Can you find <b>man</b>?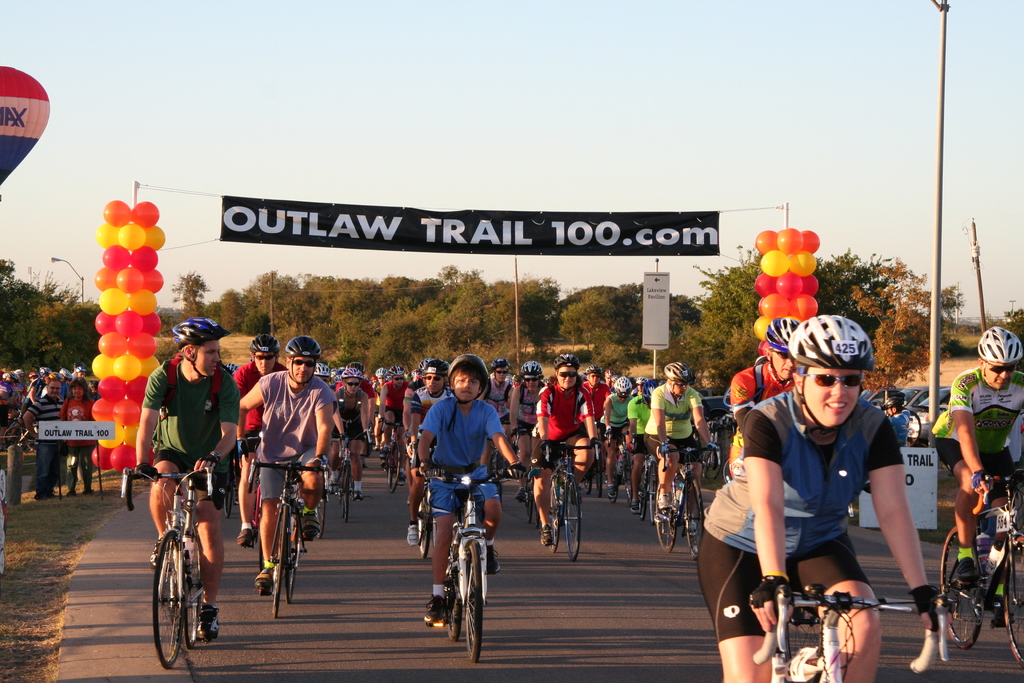
Yes, bounding box: 640, 363, 719, 516.
